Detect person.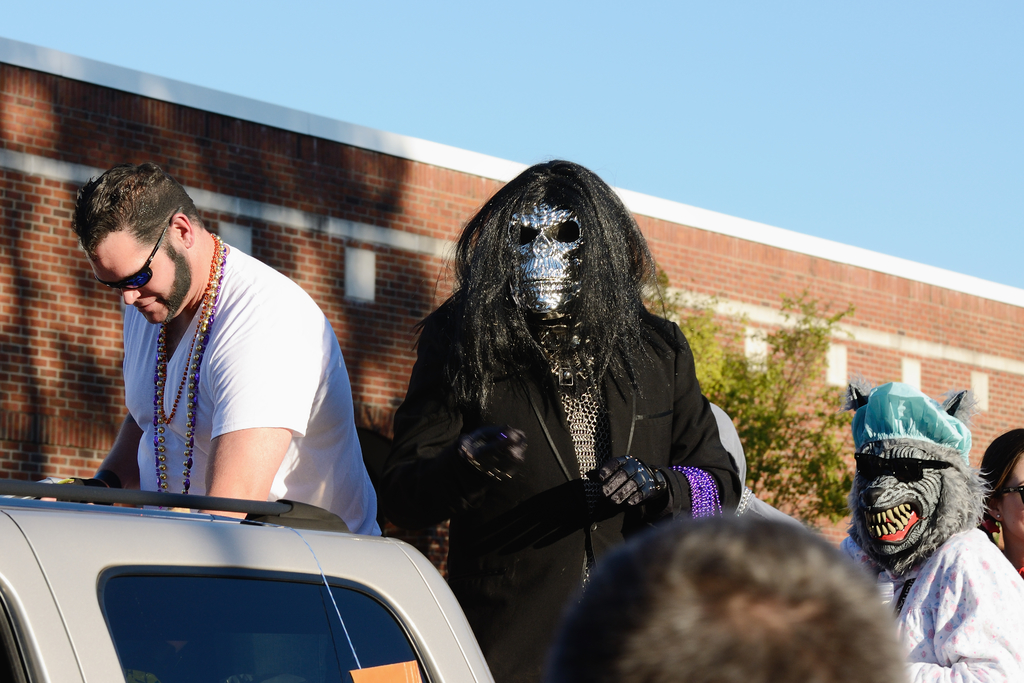
Detected at [left=833, top=379, right=1023, bottom=682].
